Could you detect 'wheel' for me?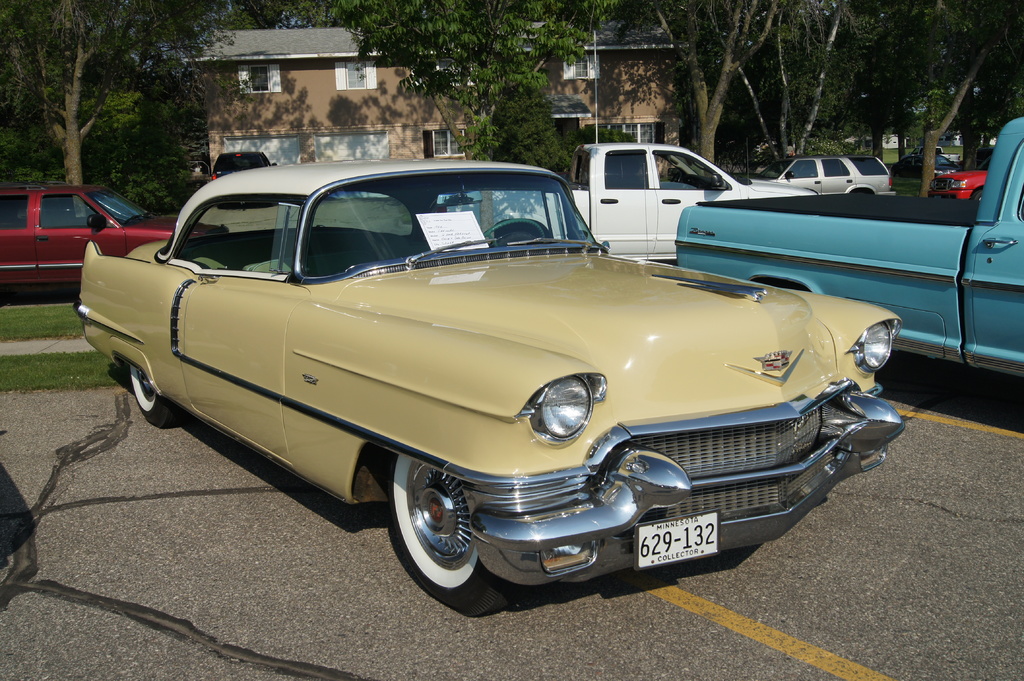
Detection result: [474, 213, 554, 242].
